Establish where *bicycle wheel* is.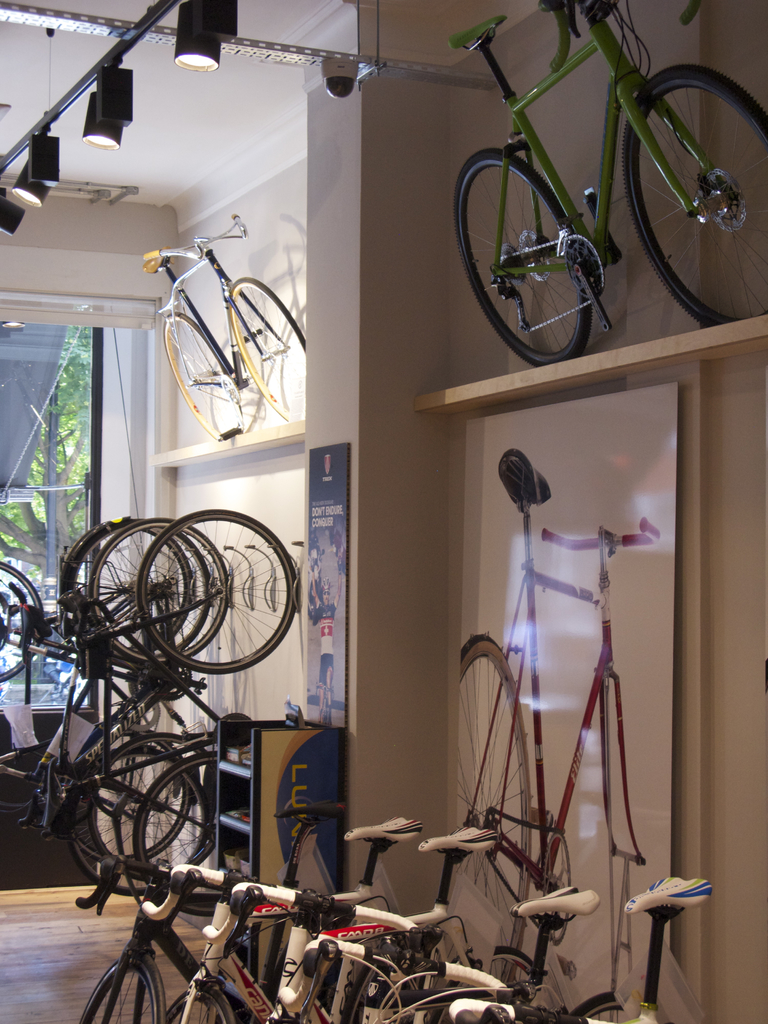
Established at <box>620,67,760,311</box>.
